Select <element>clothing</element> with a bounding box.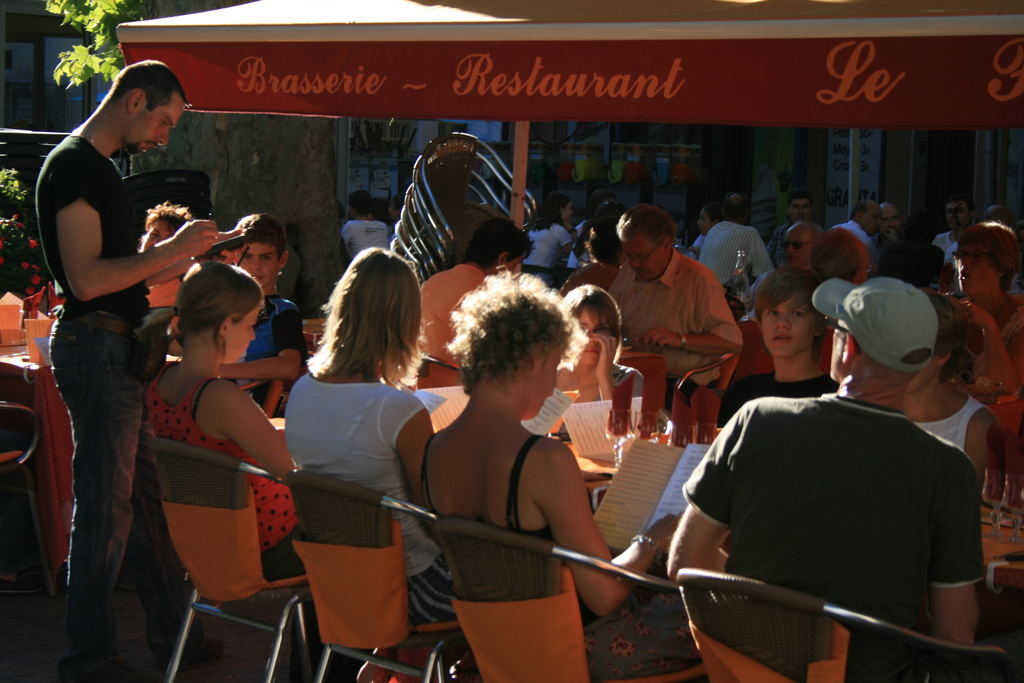
(left=31, top=59, right=179, bottom=666).
